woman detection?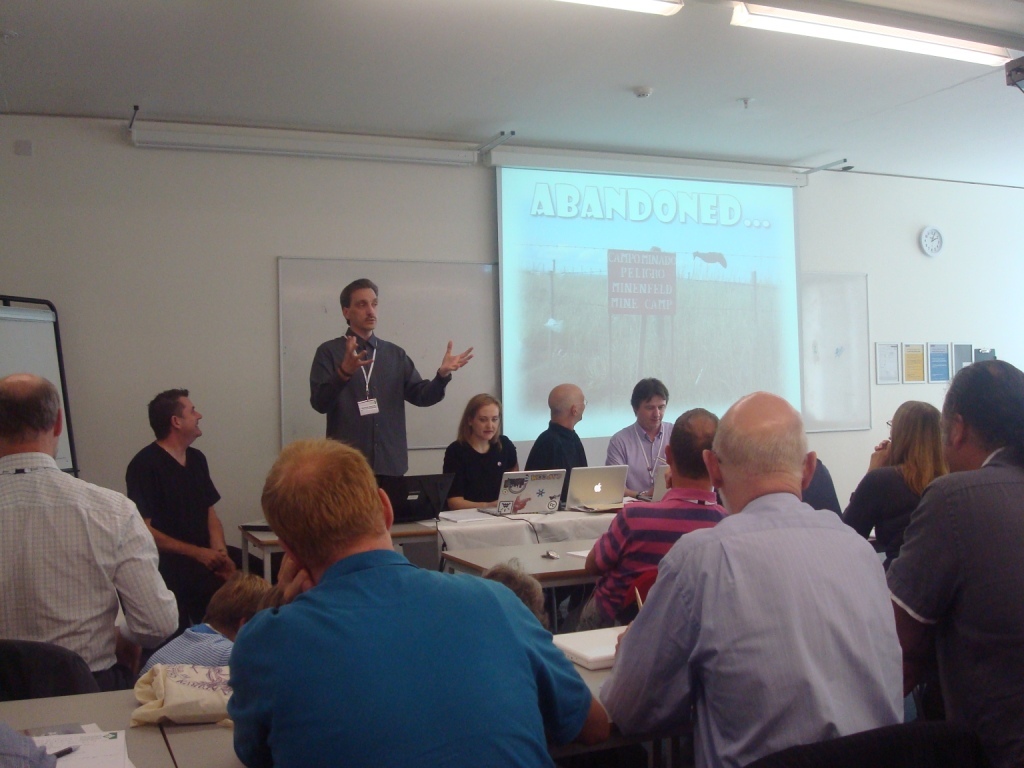
bbox(837, 396, 954, 573)
